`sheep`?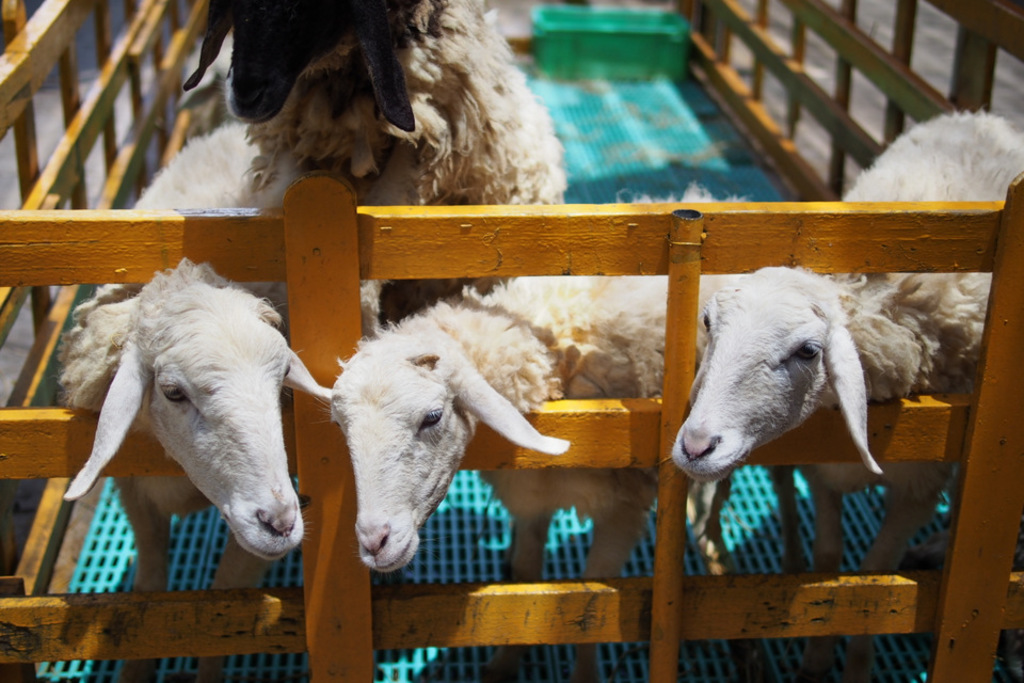
{"left": 180, "top": 0, "right": 575, "bottom": 325}
